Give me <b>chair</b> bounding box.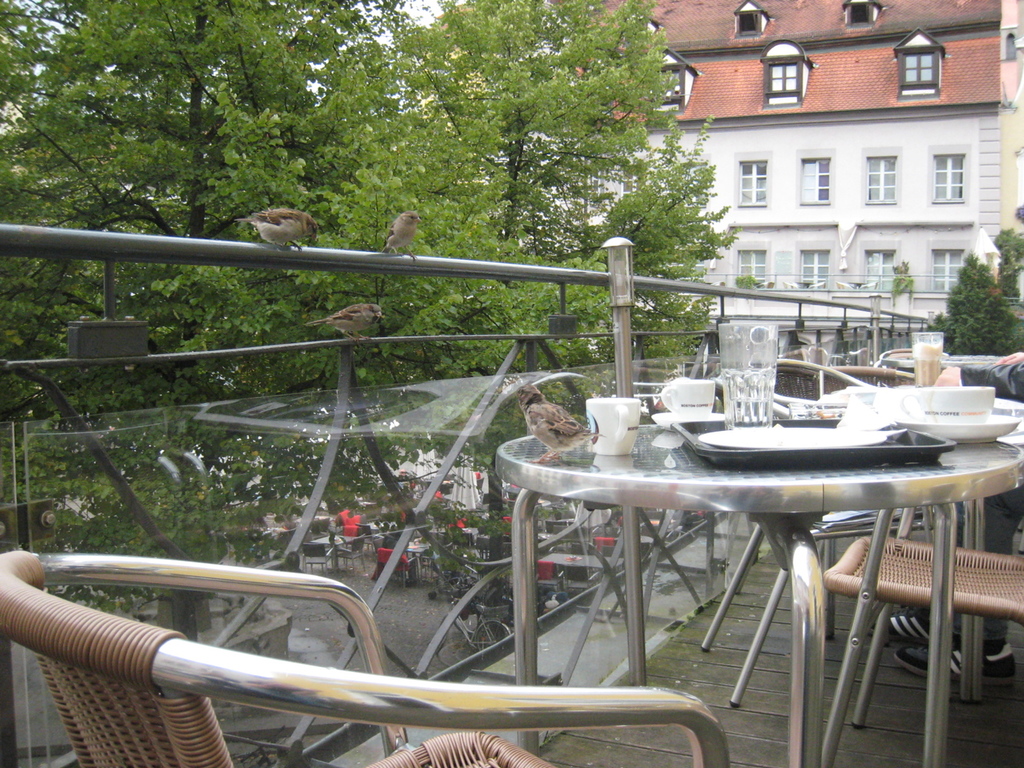
(left=820, top=528, right=1023, bottom=767).
